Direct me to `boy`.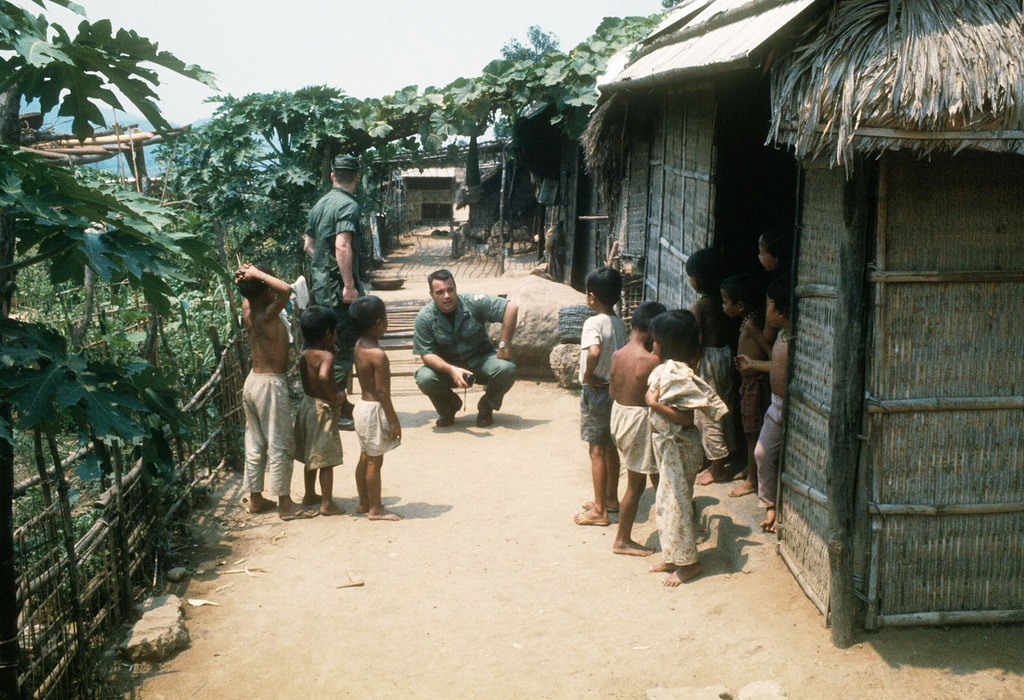
Direction: {"x1": 347, "y1": 296, "x2": 404, "y2": 518}.
